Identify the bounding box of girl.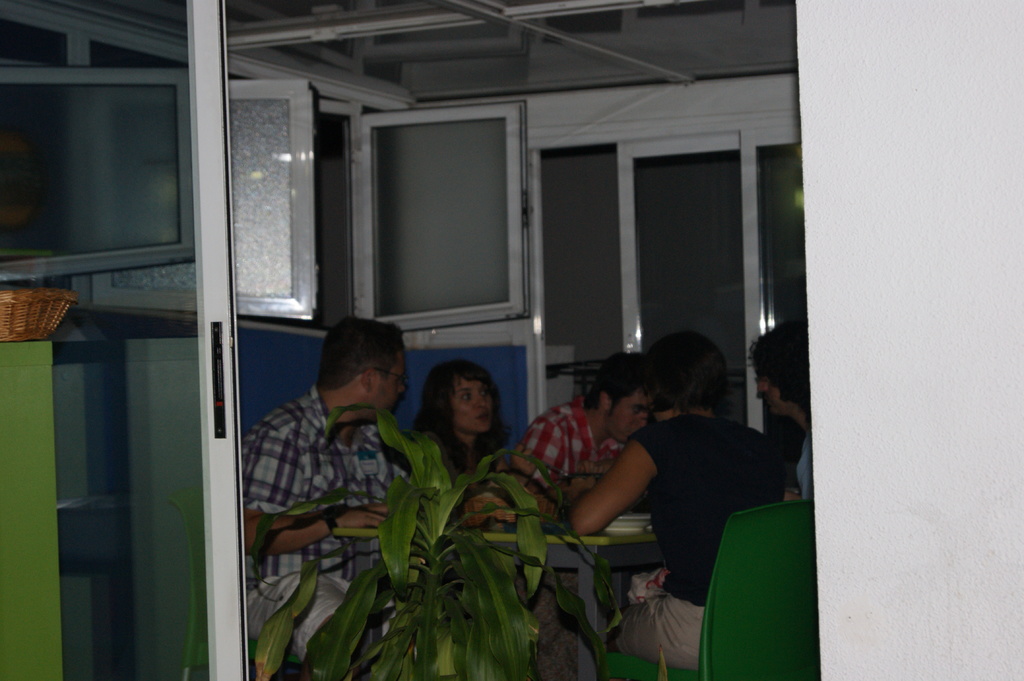
<region>413, 360, 583, 680</region>.
